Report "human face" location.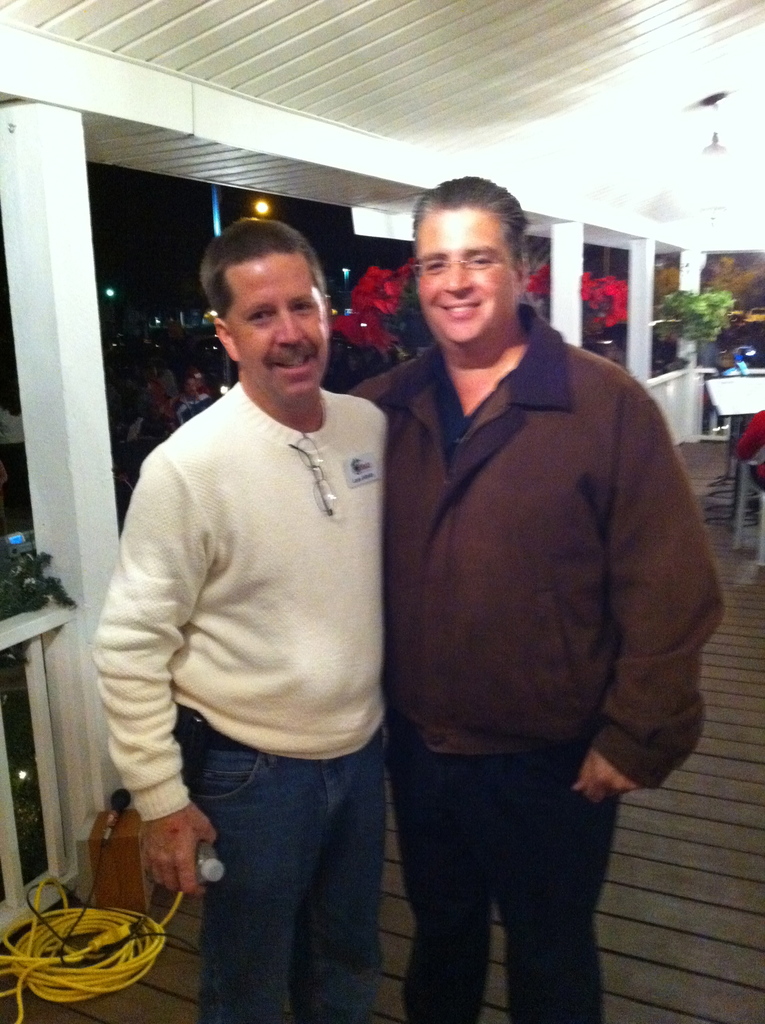
Report: [225,252,326,404].
